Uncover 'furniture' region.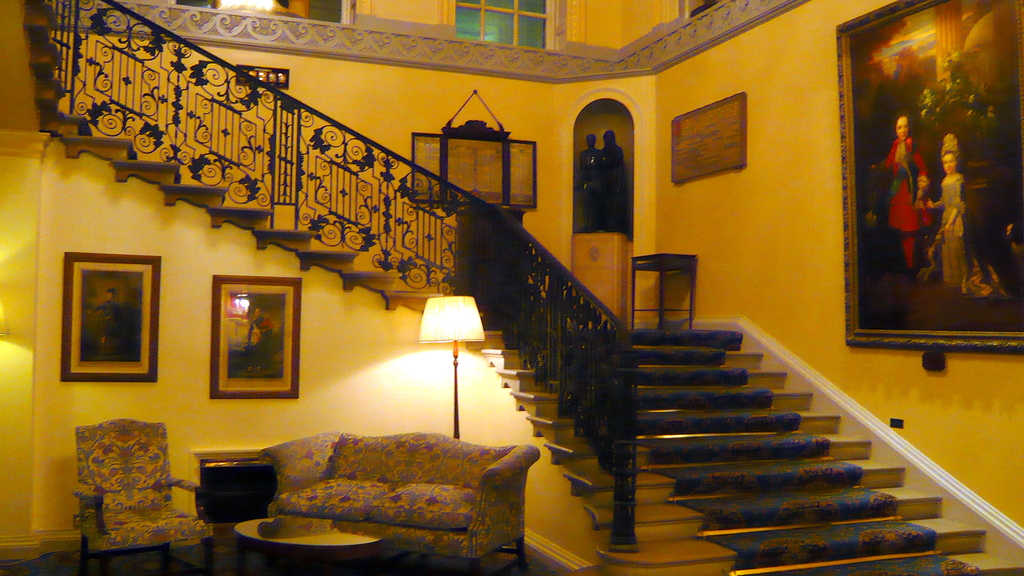
Uncovered: pyautogui.locateOnScreen(572, 232, 630, 326).
